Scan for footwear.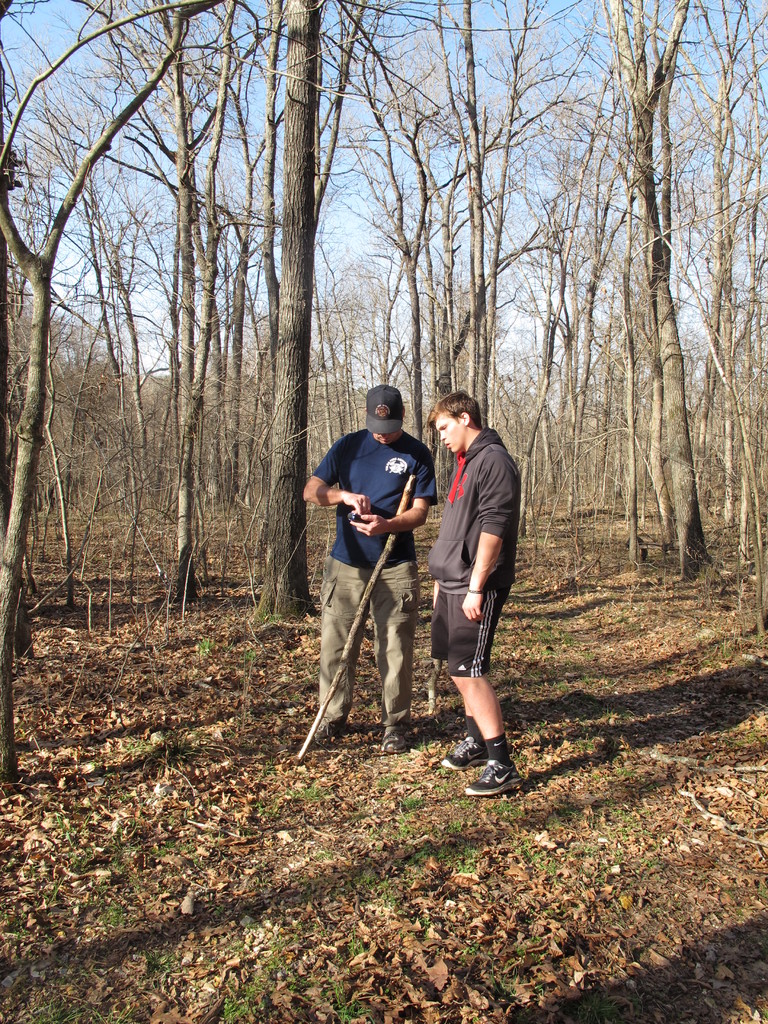
Scan result: x1=440 y1=736 x2=489 y2=771.
